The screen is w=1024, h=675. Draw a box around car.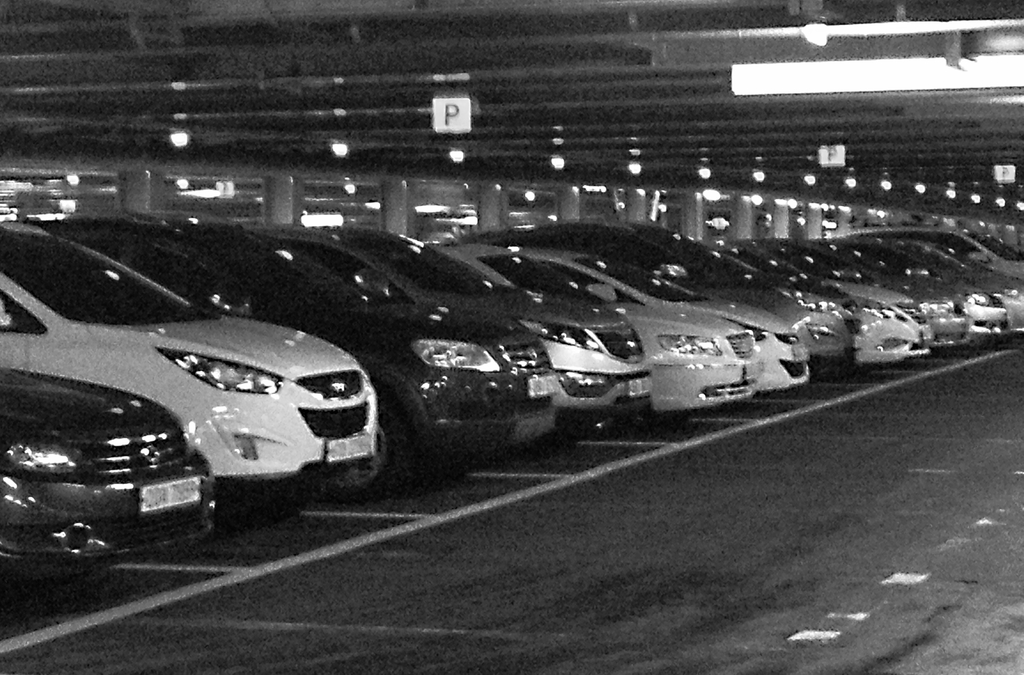
detection(8, 209, 559, 470).
